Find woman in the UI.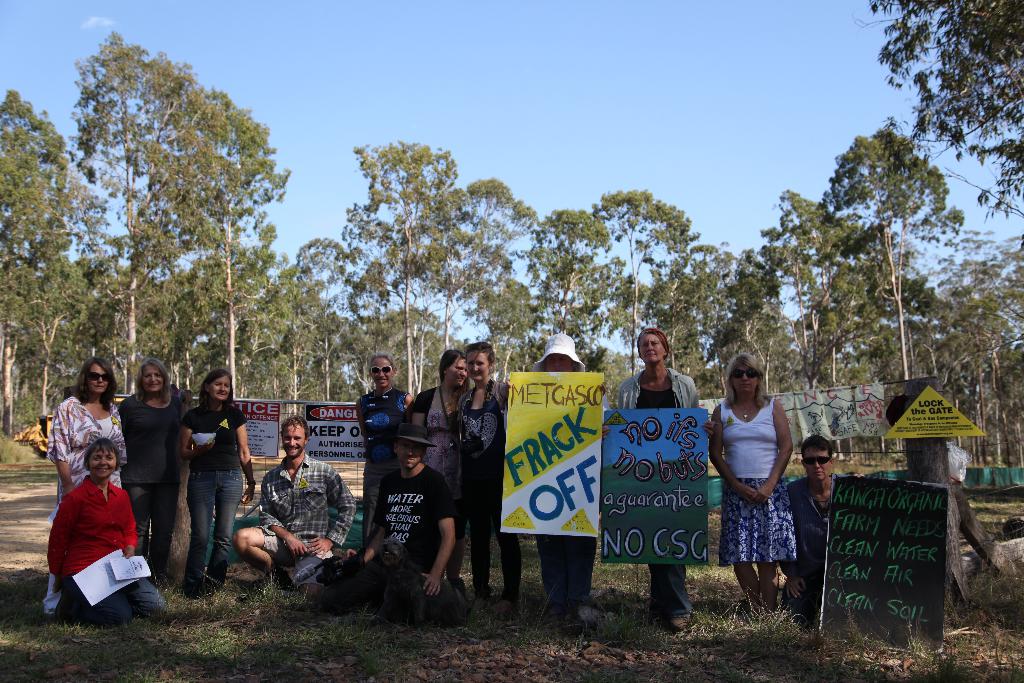
UI element at 45/347/138/622.
